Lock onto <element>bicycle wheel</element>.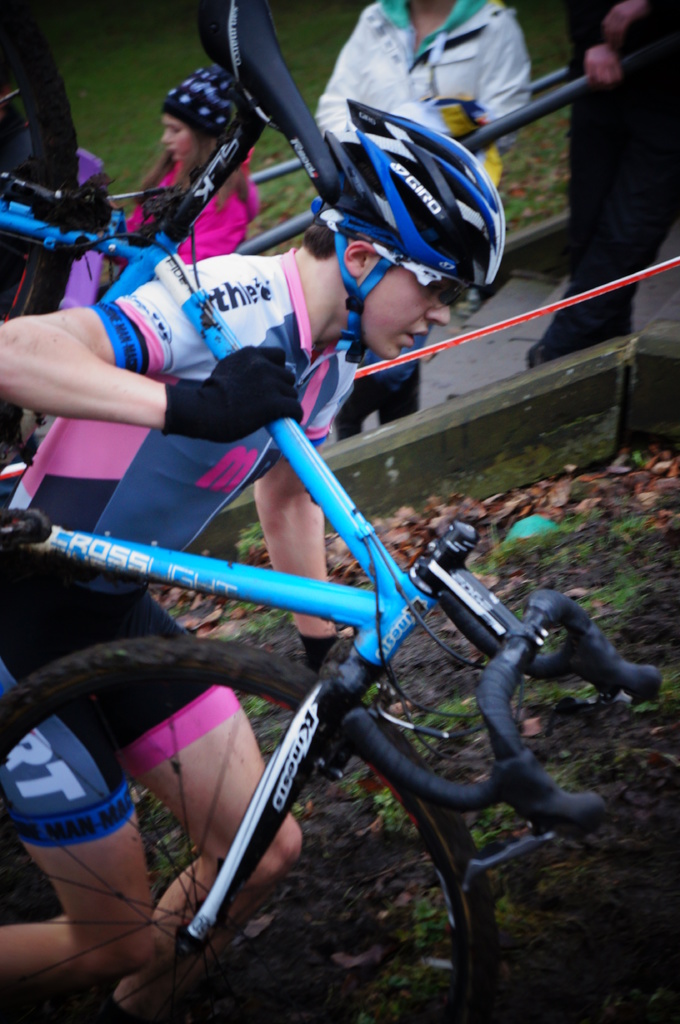
Locked: (x1=19, y1=641, x2=411, y2=987).
